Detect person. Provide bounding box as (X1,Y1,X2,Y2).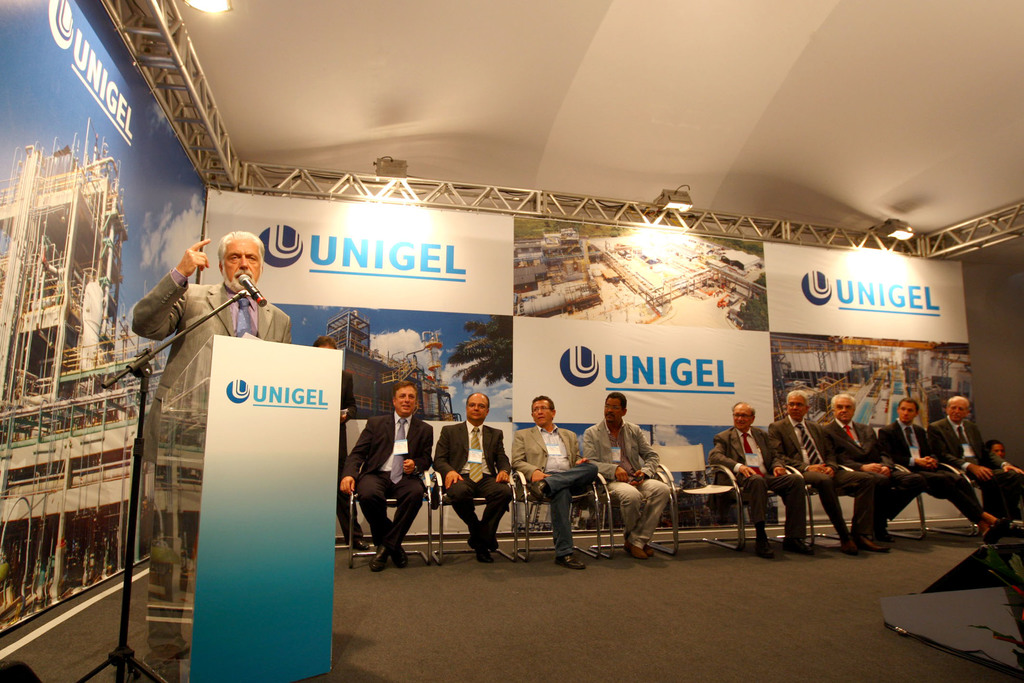
(776,387,886,550).
